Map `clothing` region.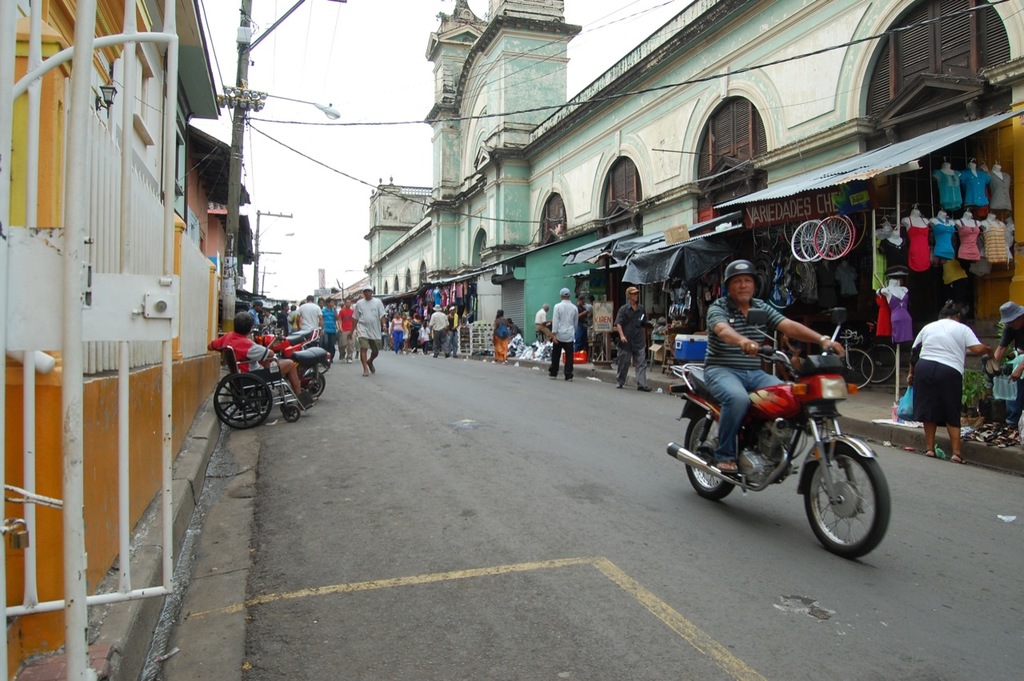
Mapped to [958,214,980,254].
